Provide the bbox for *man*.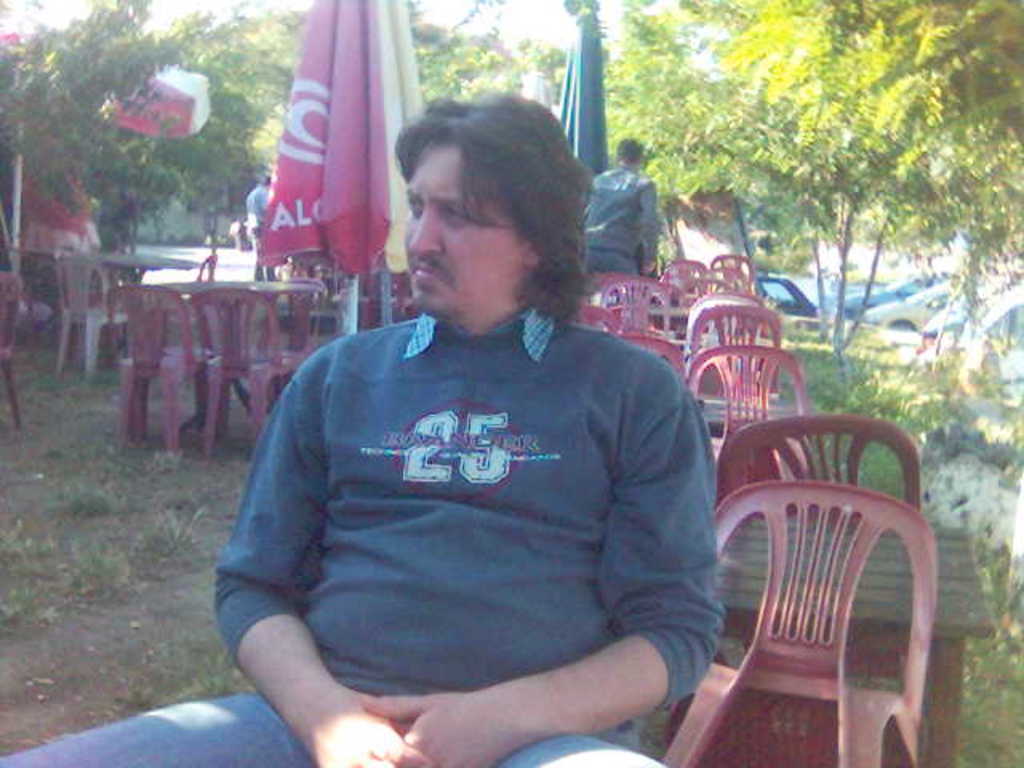
582 128 661 272.
